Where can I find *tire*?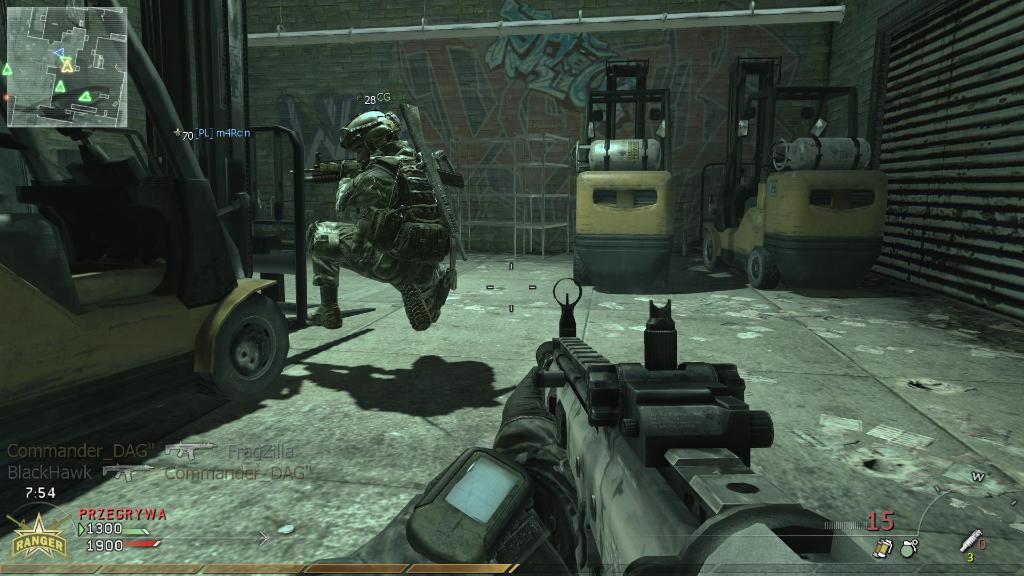
You can find it at bbox=(196, 283, 279, 397).
